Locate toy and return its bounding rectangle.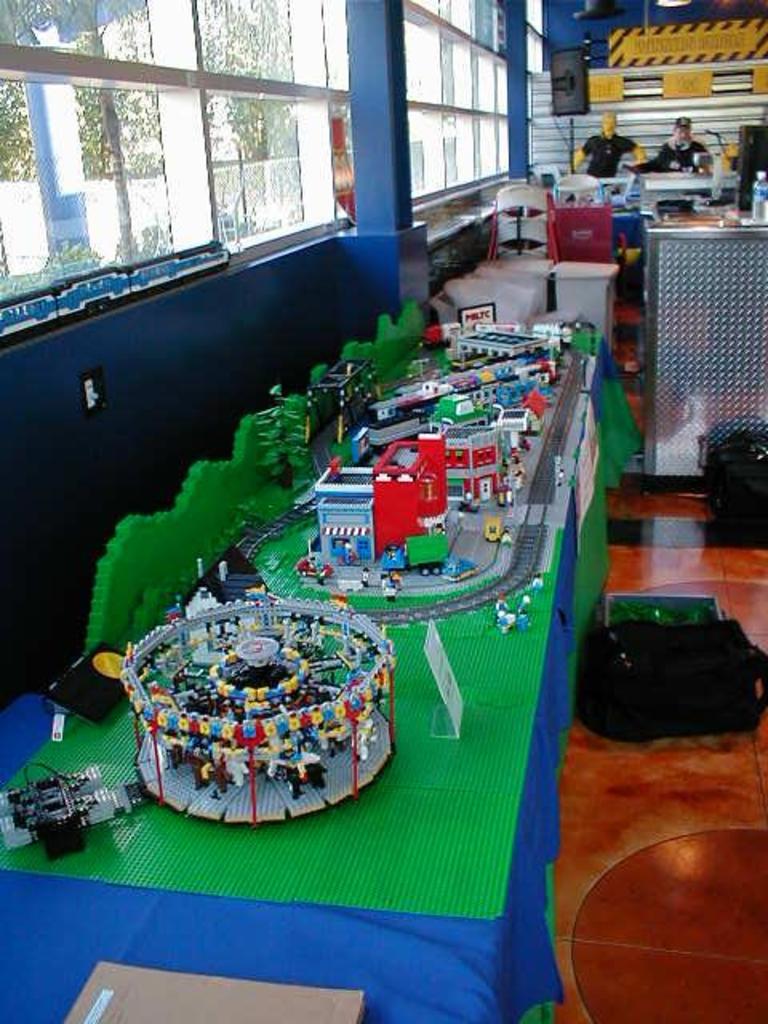
l=466, t=309, r=496, b=339.
